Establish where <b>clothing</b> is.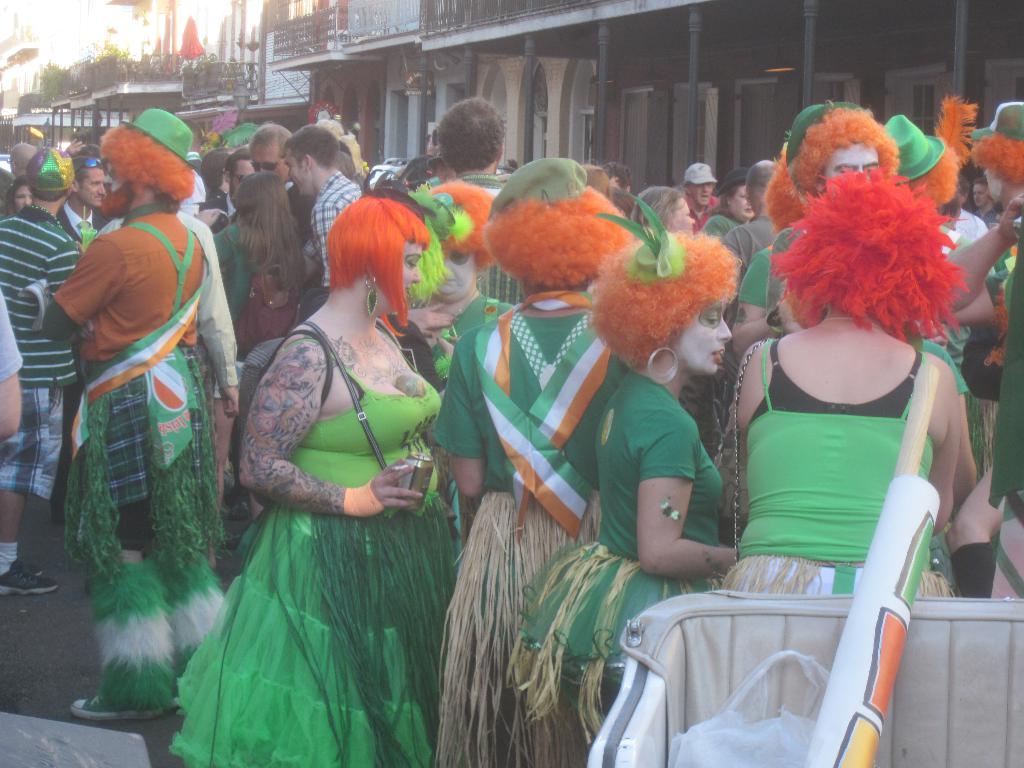
Established at 188 266 456 739.
